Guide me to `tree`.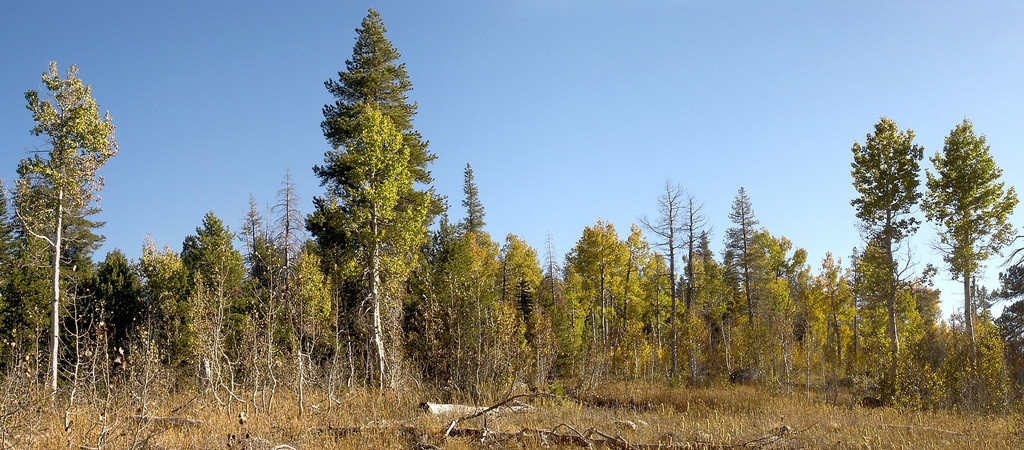
Guidance: Rect(342, 103, 438, 381).
